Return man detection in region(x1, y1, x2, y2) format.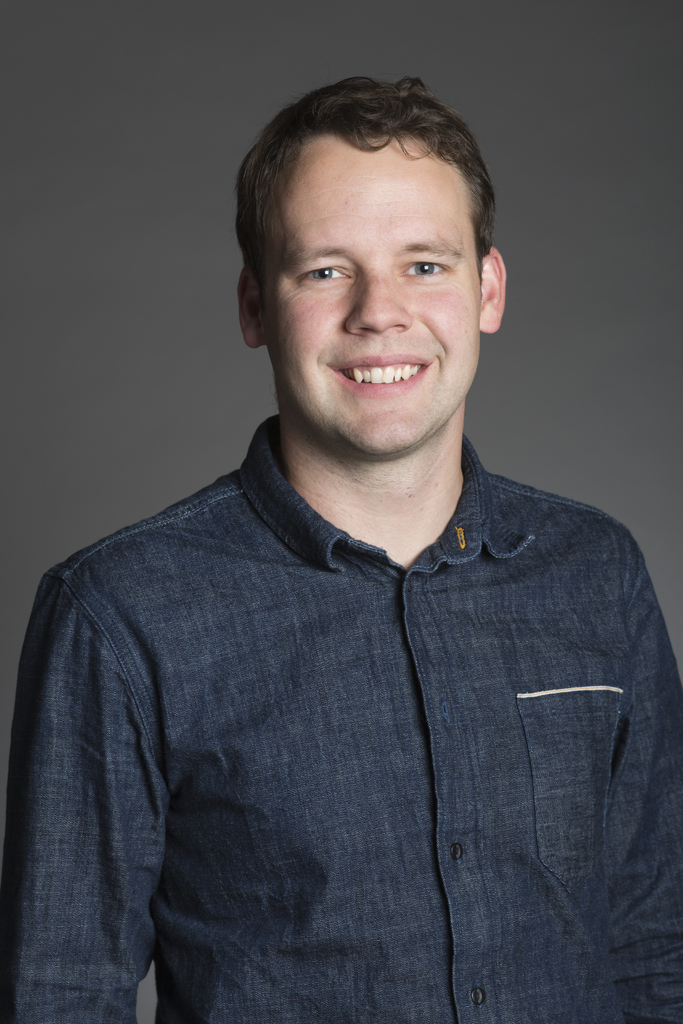
region(13, 79, 682, 1023).
